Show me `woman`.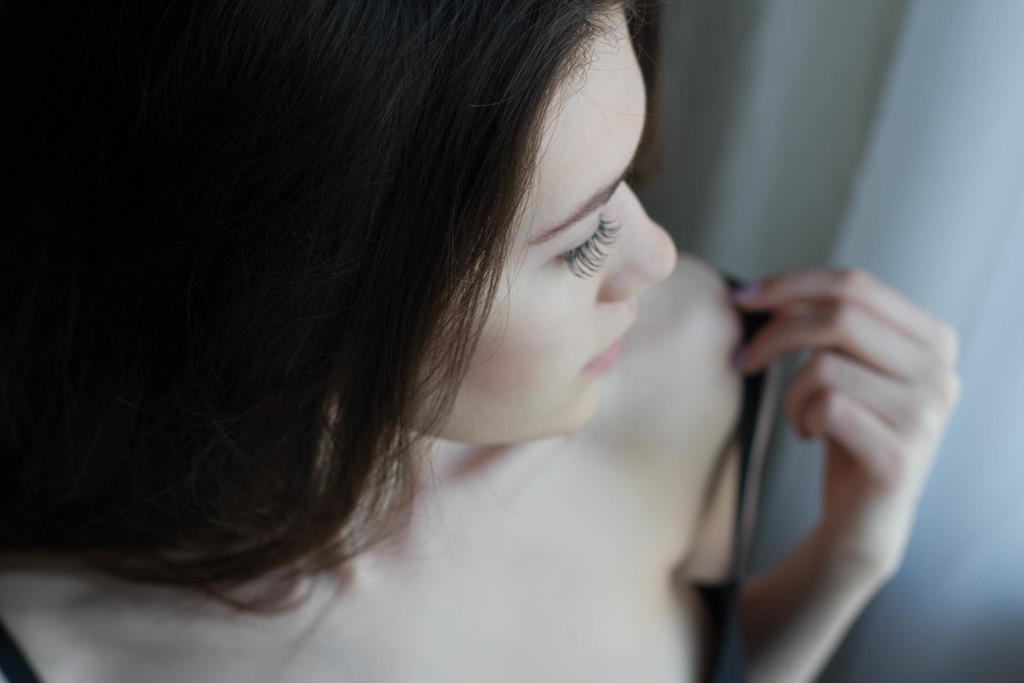
`woman` is here: pyautogui.locateOnScreen(0, 0, 964, 680).
